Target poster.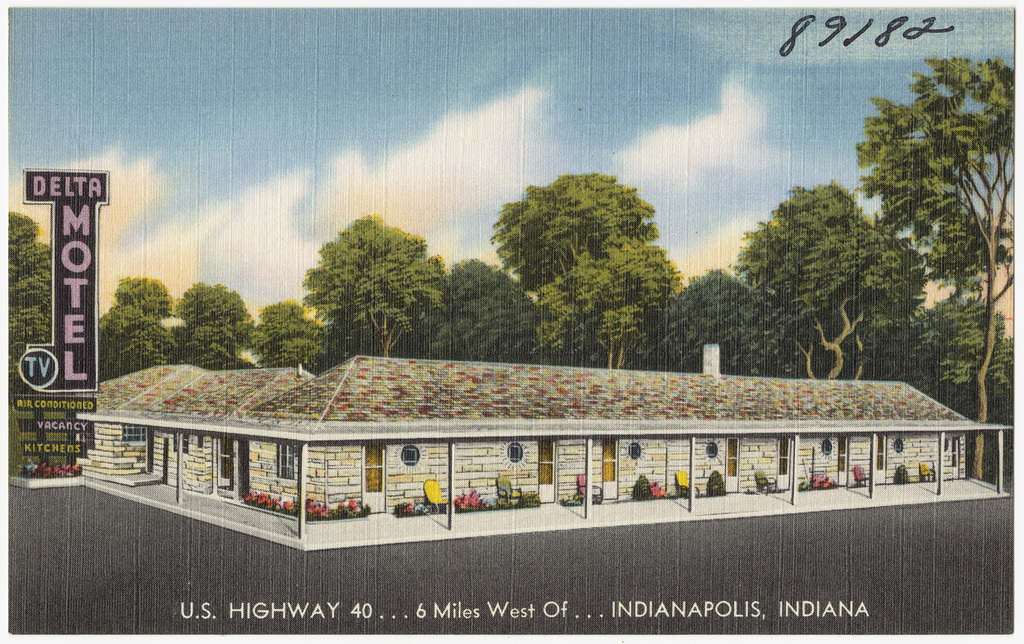
Target region: (x1=0, y1=0, x2=1023, y2=643).
